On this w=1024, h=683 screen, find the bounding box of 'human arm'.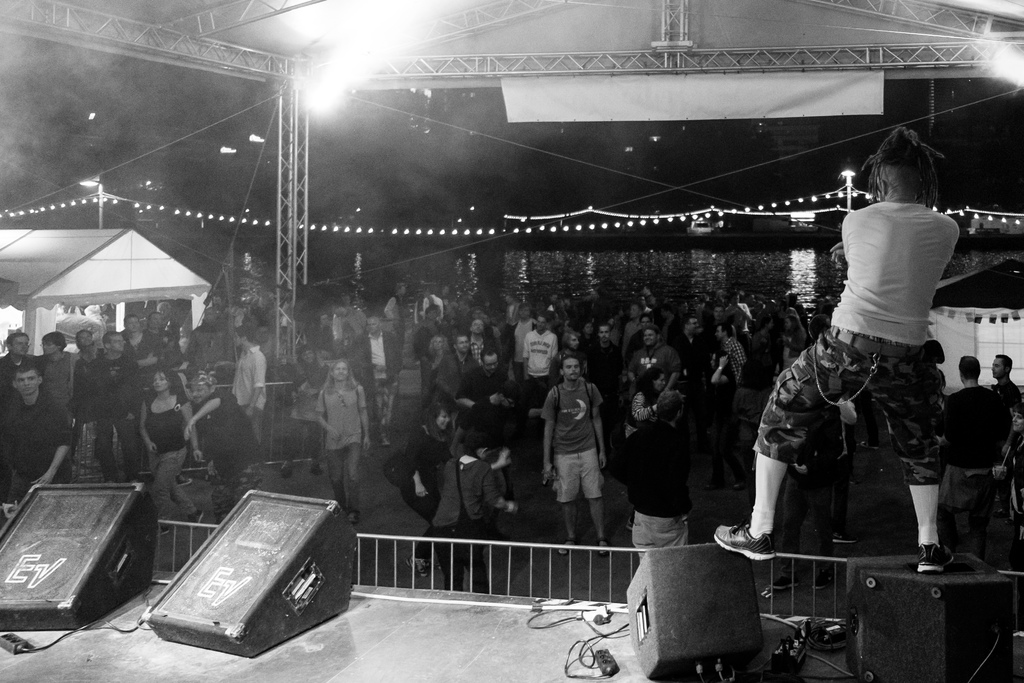
Bounding box: locate(360, 384, 375, 451).
